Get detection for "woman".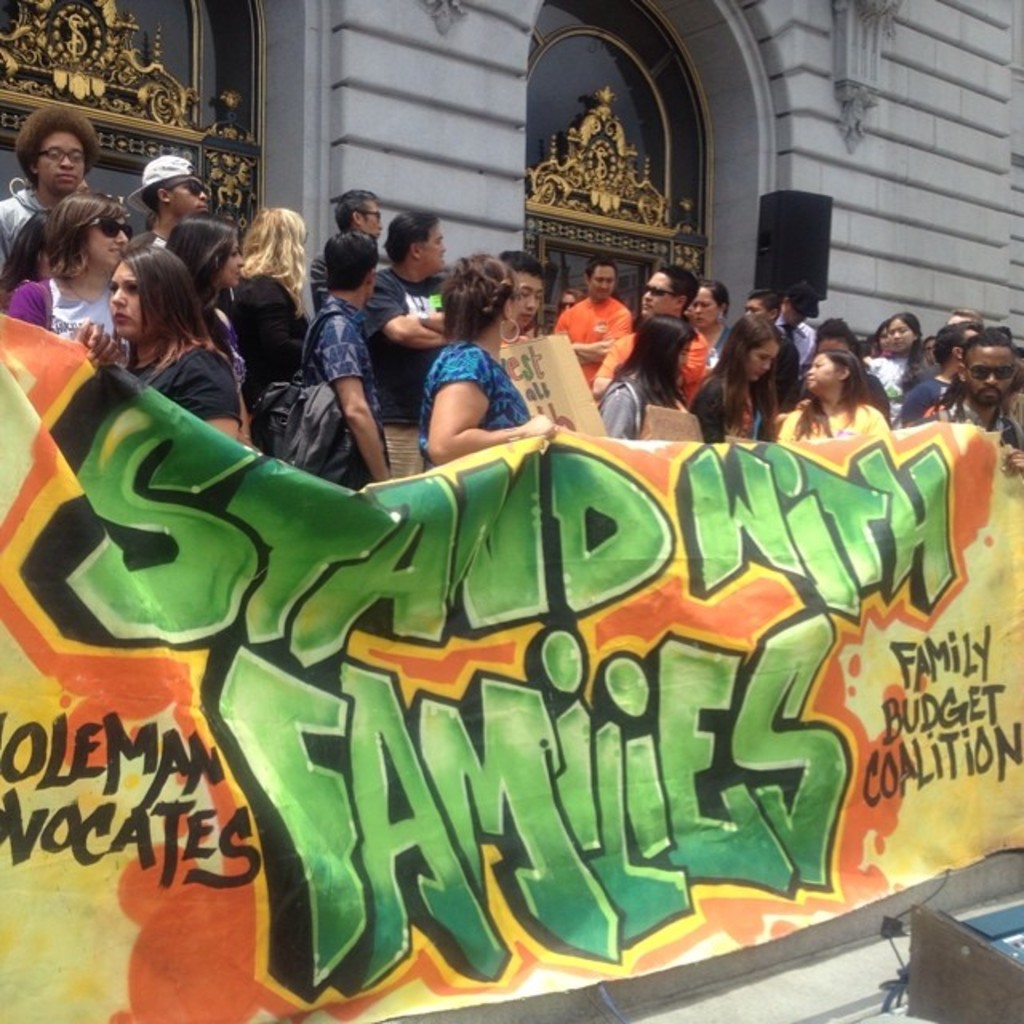
Detection: BBox(230, 205, 309, 403).
